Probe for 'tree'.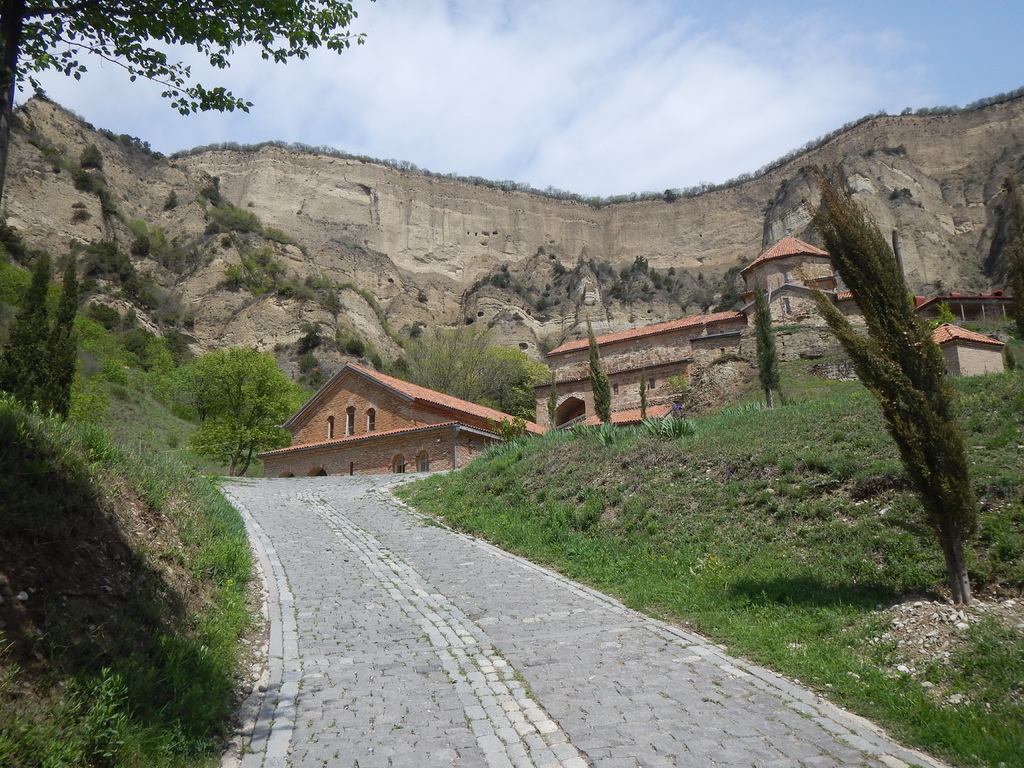
Probe result: l=582, t=308, r=614, b=426.
